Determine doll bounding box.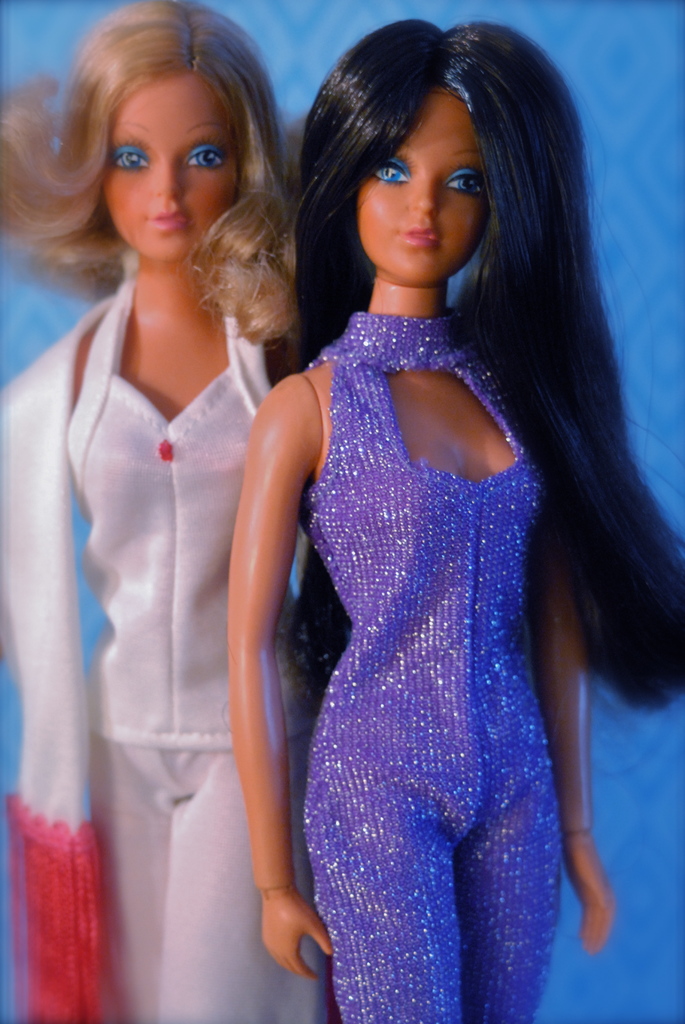
Determined: (203,0,641,991).
